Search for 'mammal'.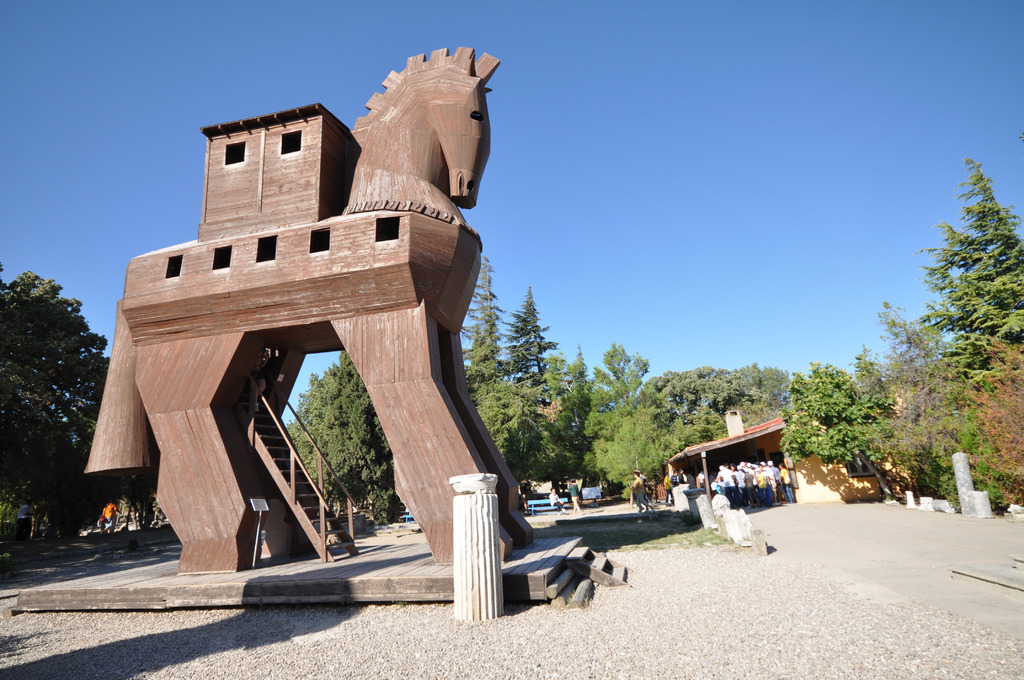
Found at locate(16, 500, 33, 542).
